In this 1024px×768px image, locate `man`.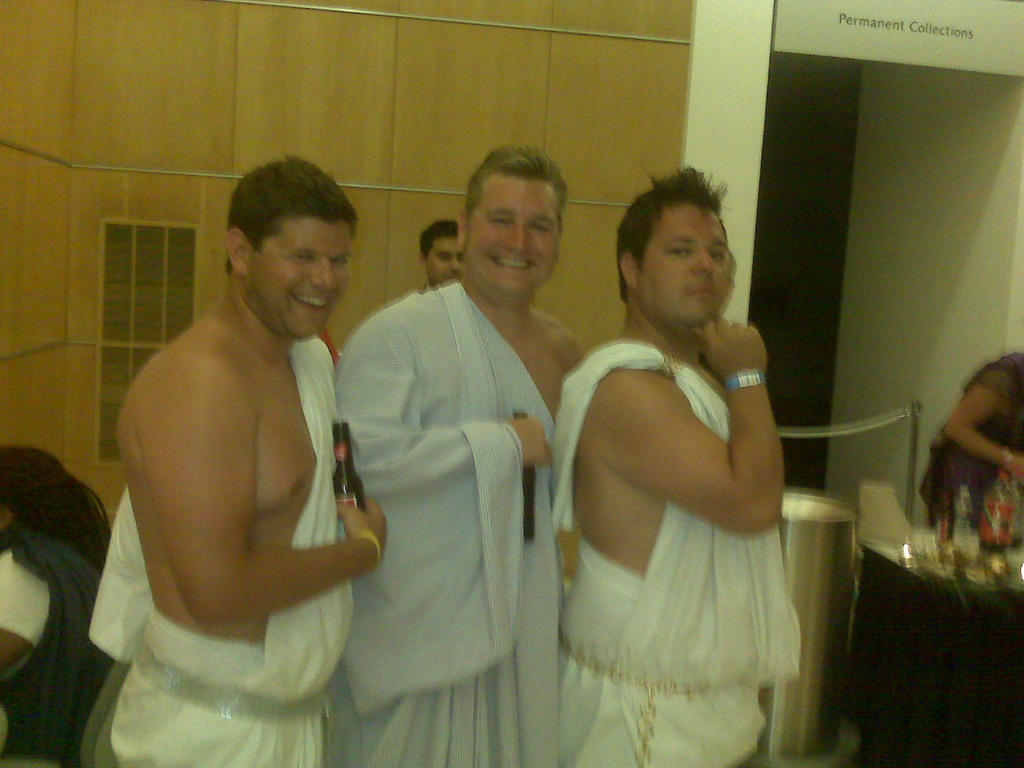
Bounding box: 89, 151, 407, 729.
